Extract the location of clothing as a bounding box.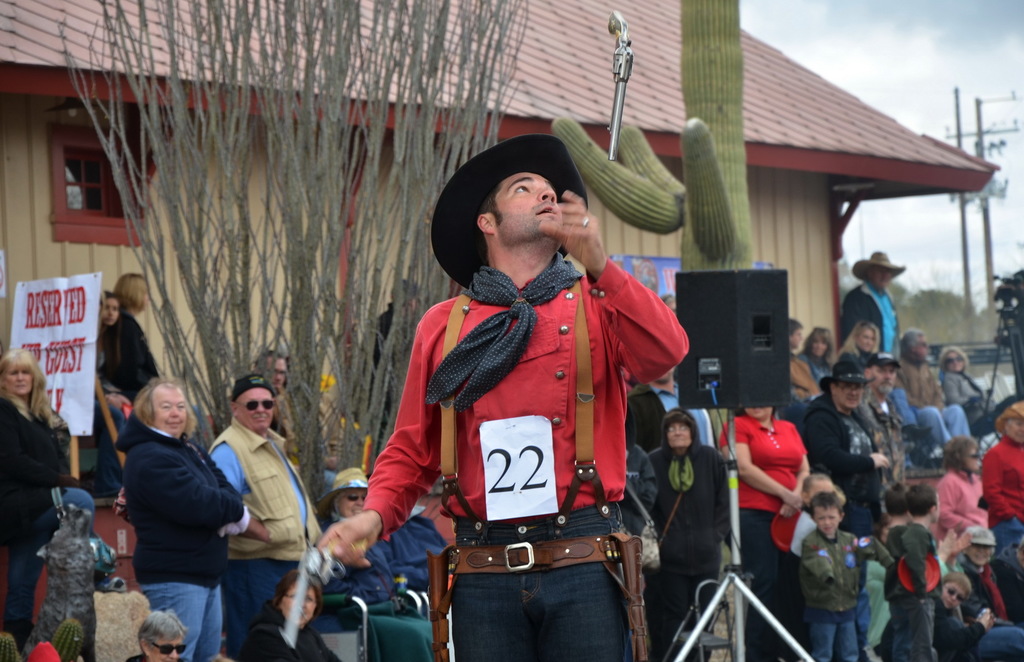
894 522 936 600.
